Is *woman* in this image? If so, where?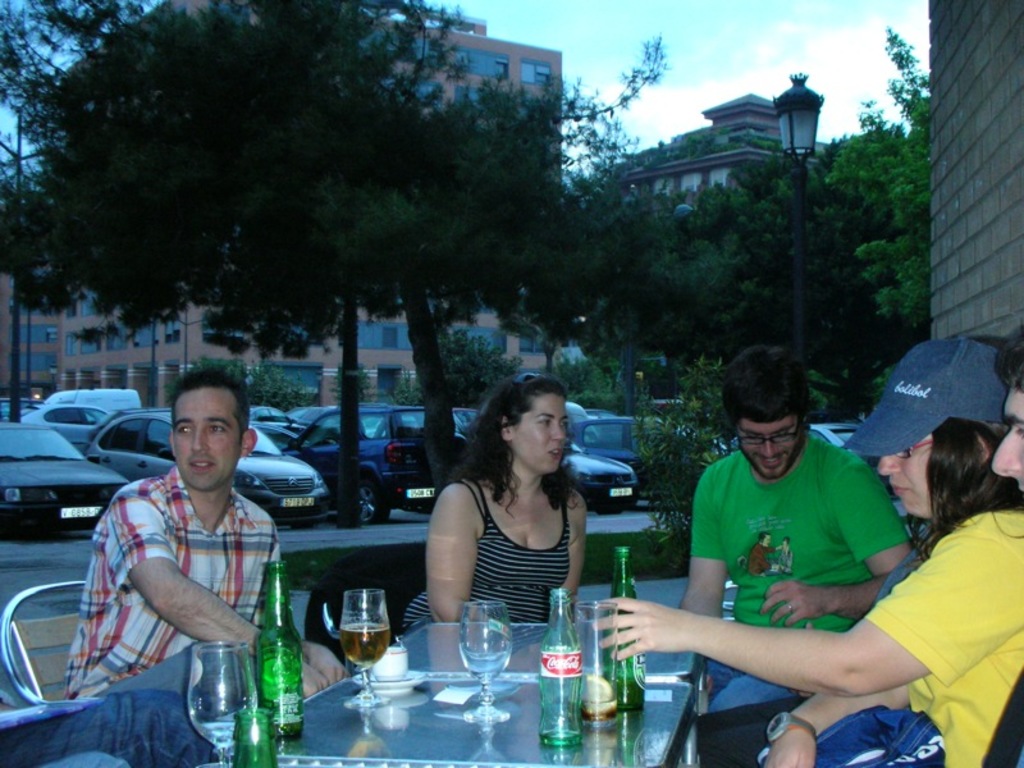
Yes, at left=586, top=329, right=1023, bottom=767.
